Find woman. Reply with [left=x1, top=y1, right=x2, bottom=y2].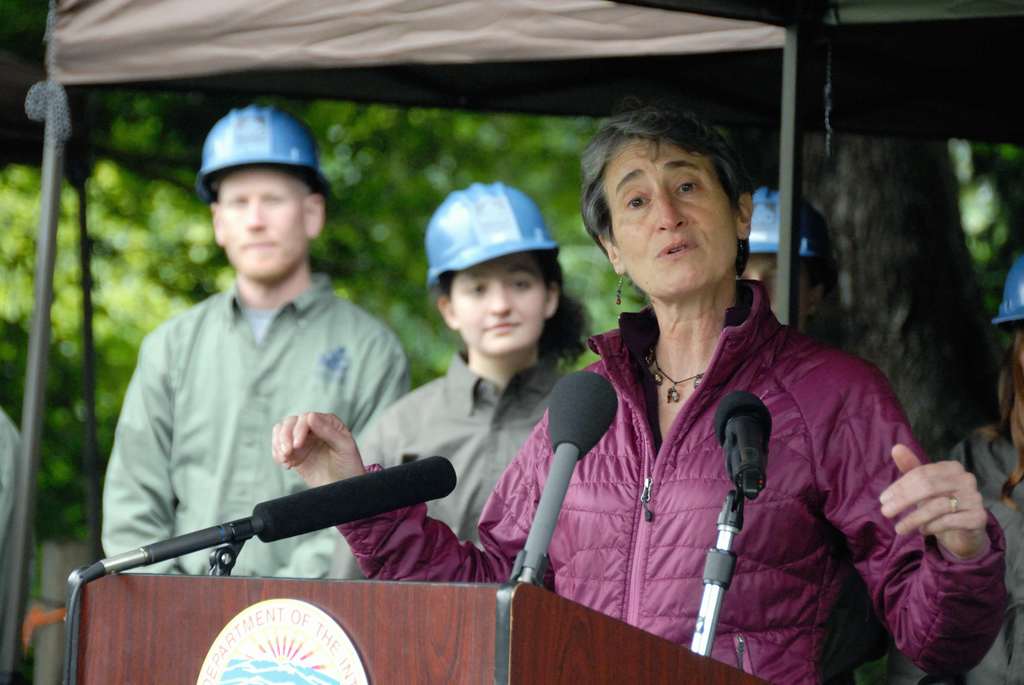
[left=897, top=253, right=1023, bottom=684].
